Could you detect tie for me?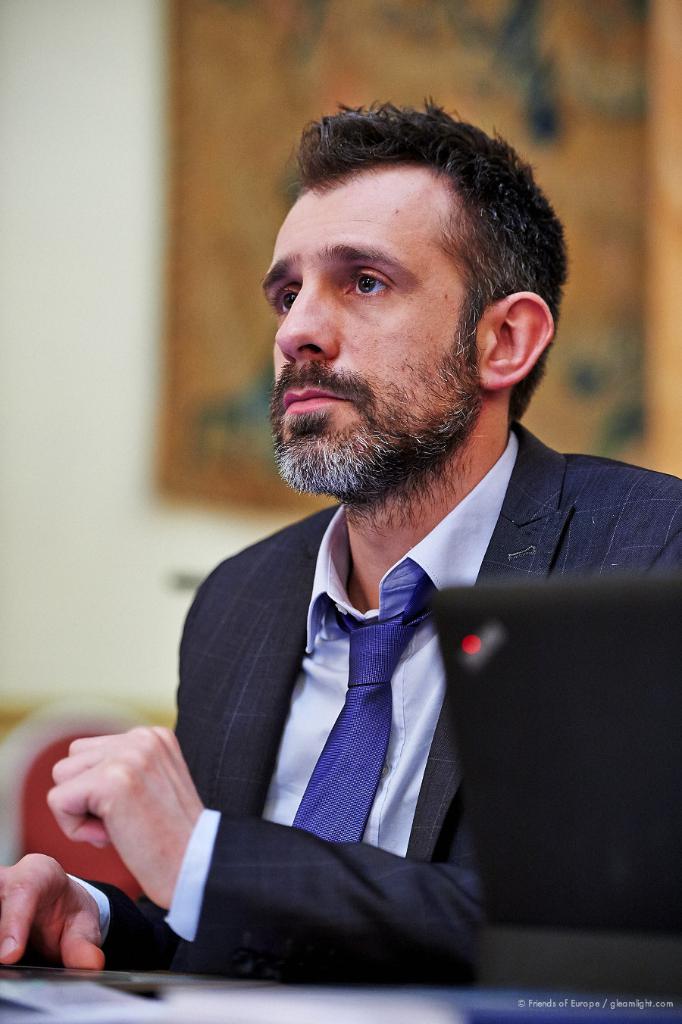
Detection result: box=[286, 582, 437, 849].
